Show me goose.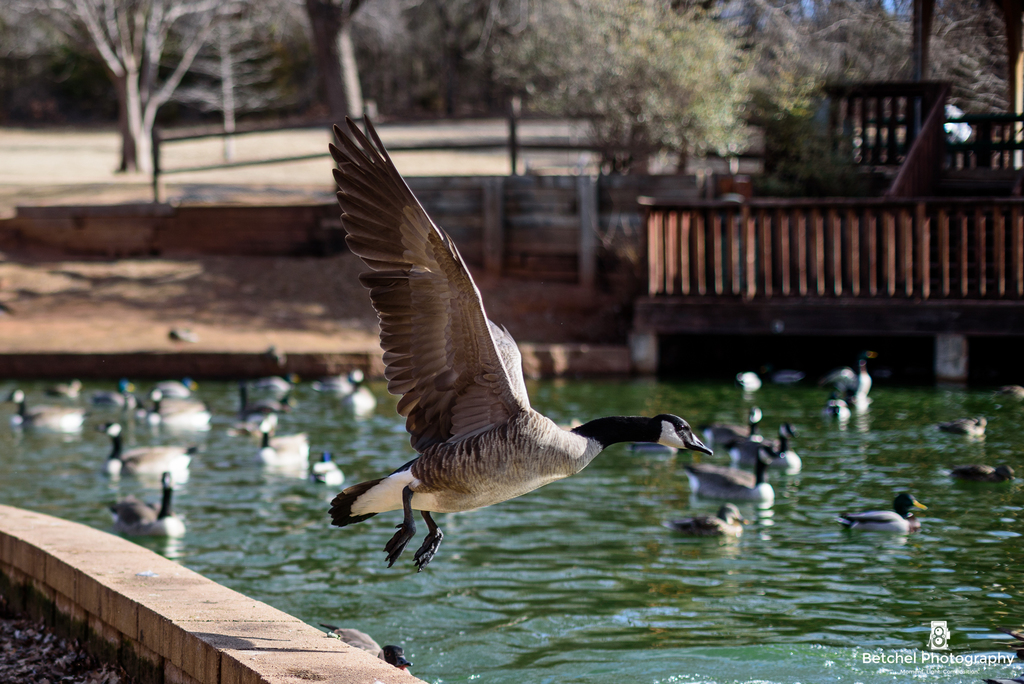
goose is here: 314 117 723 588.
